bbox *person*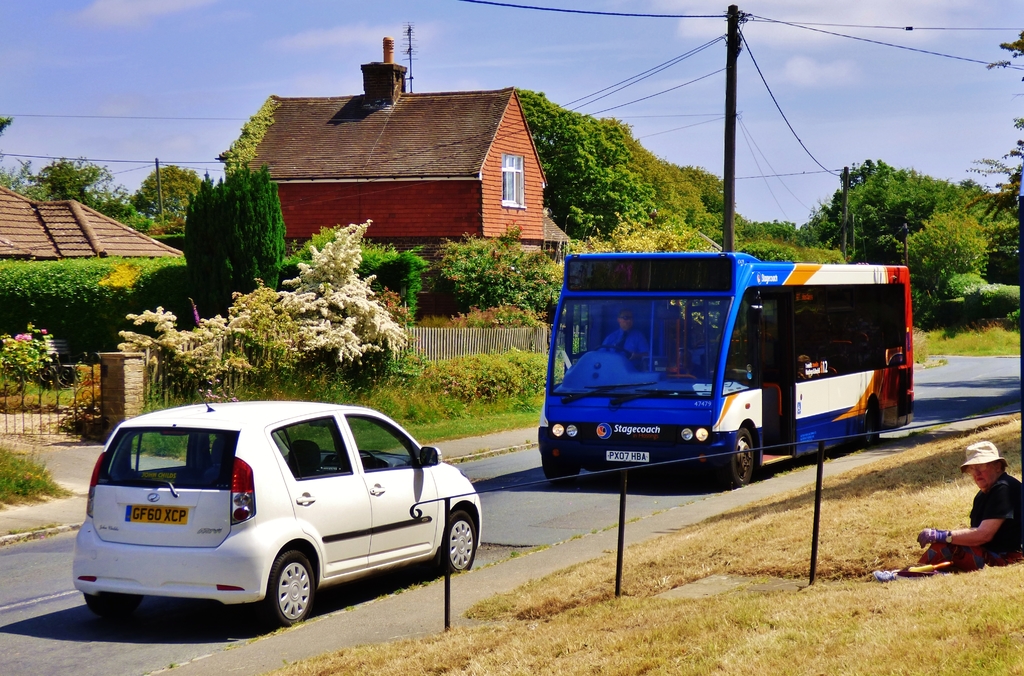
pyautogui.locateOnScreen(933, 447, 1016, 583)
